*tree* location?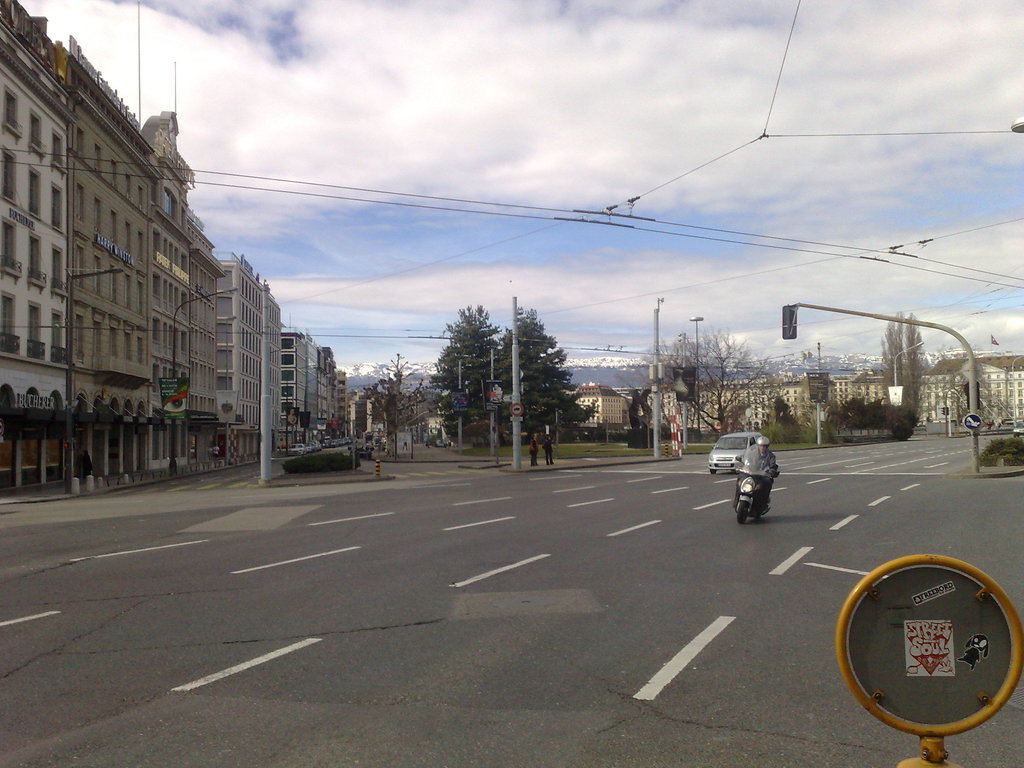
484, 300, 608, 449
